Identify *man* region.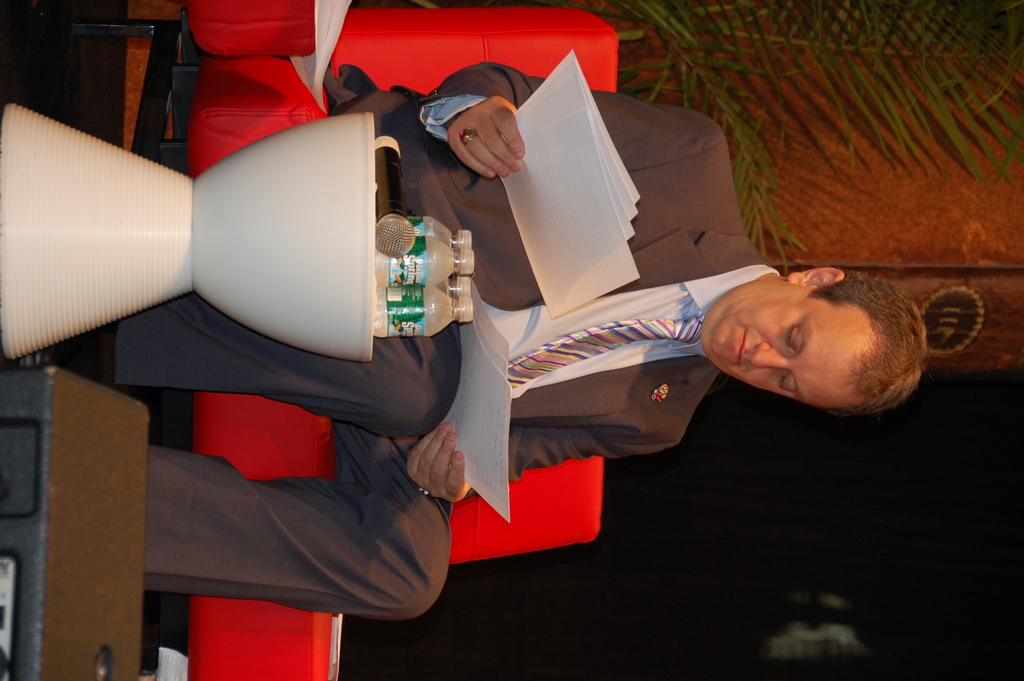
Region: [97, 67, 771, 621].
